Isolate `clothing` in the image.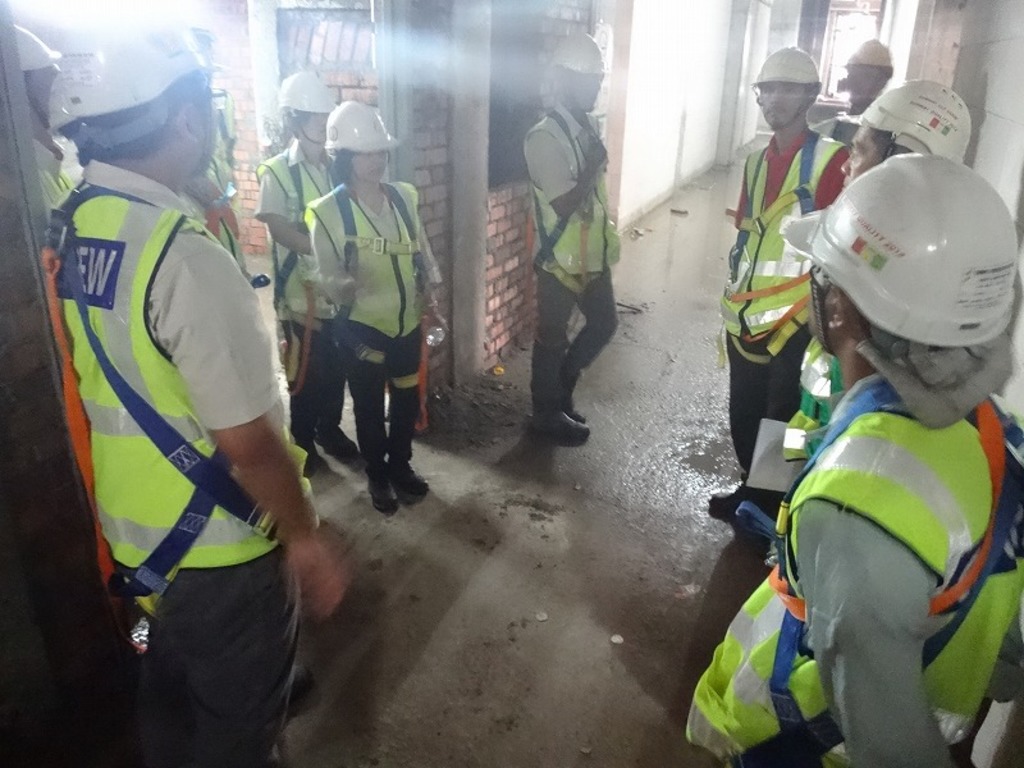
Isolated region: (296,169,447,481).
